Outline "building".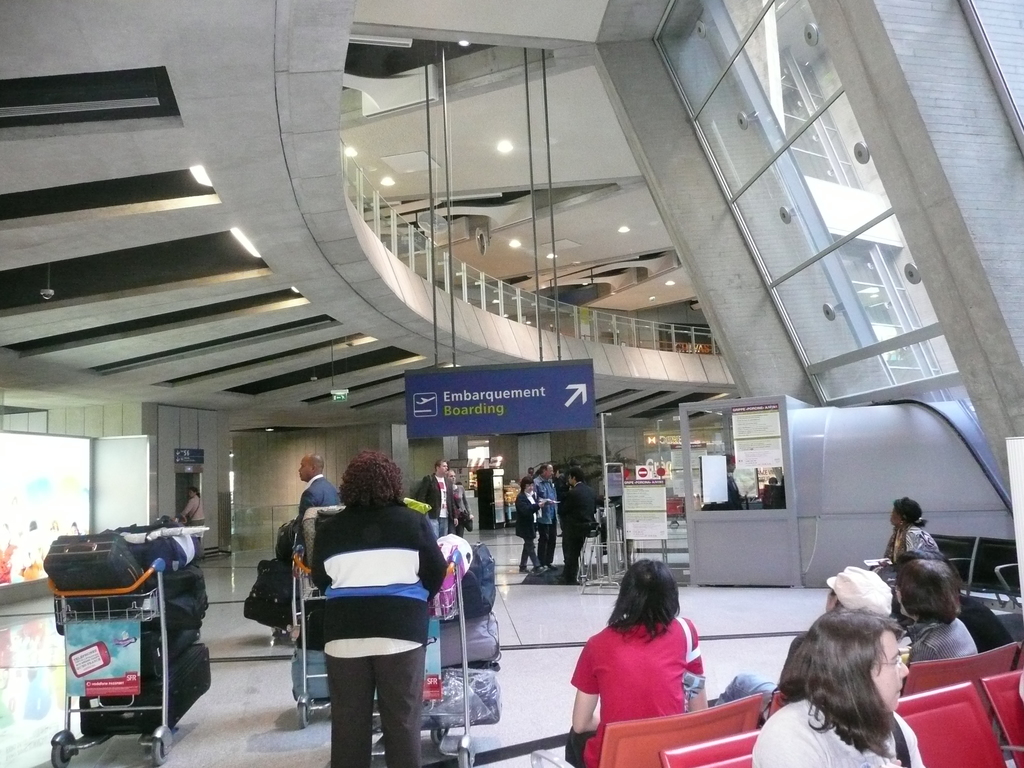
Outline: [0,1,1023,767].
